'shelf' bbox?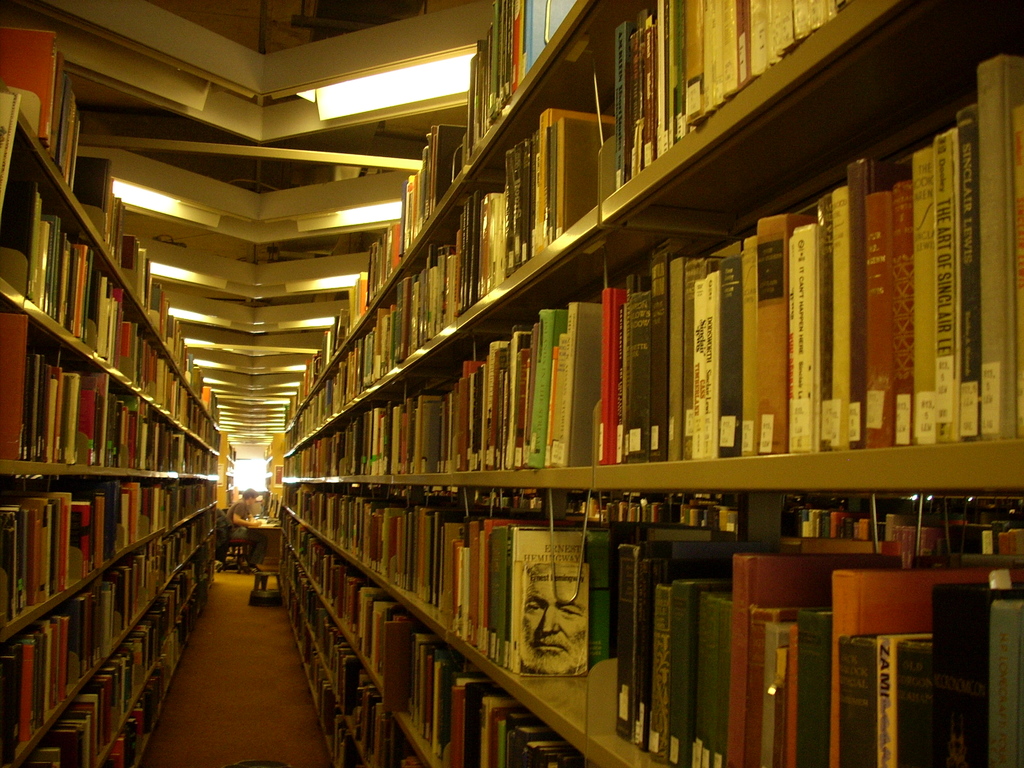
left=0, top=289, right=230, bottom=487
